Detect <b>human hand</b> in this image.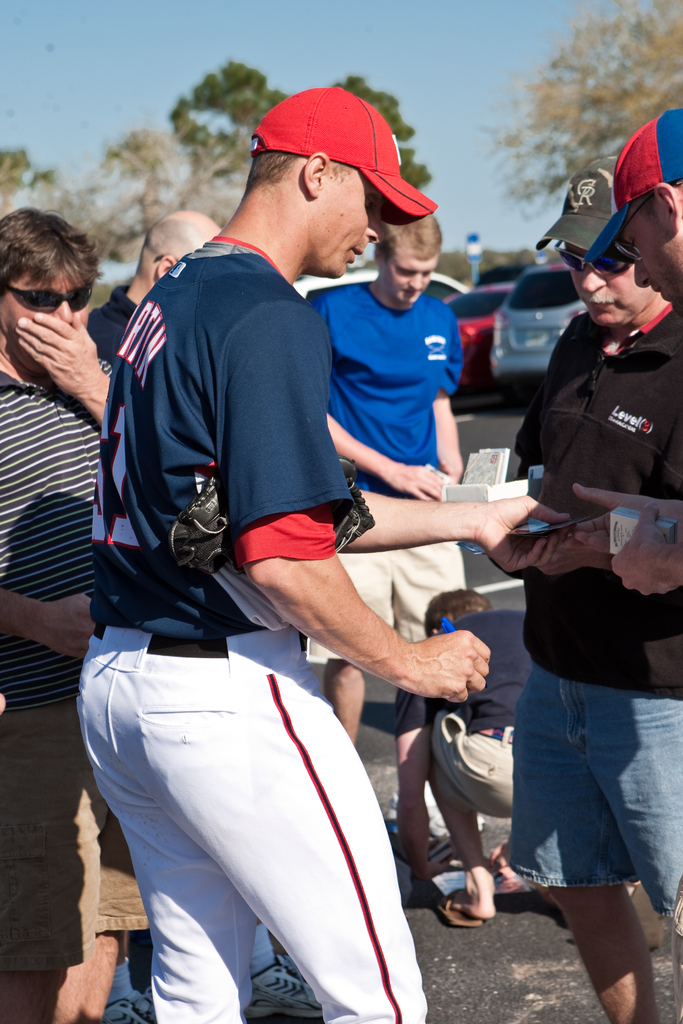
Detection: <bbox>395, 627, 495, 706</bbox>.
